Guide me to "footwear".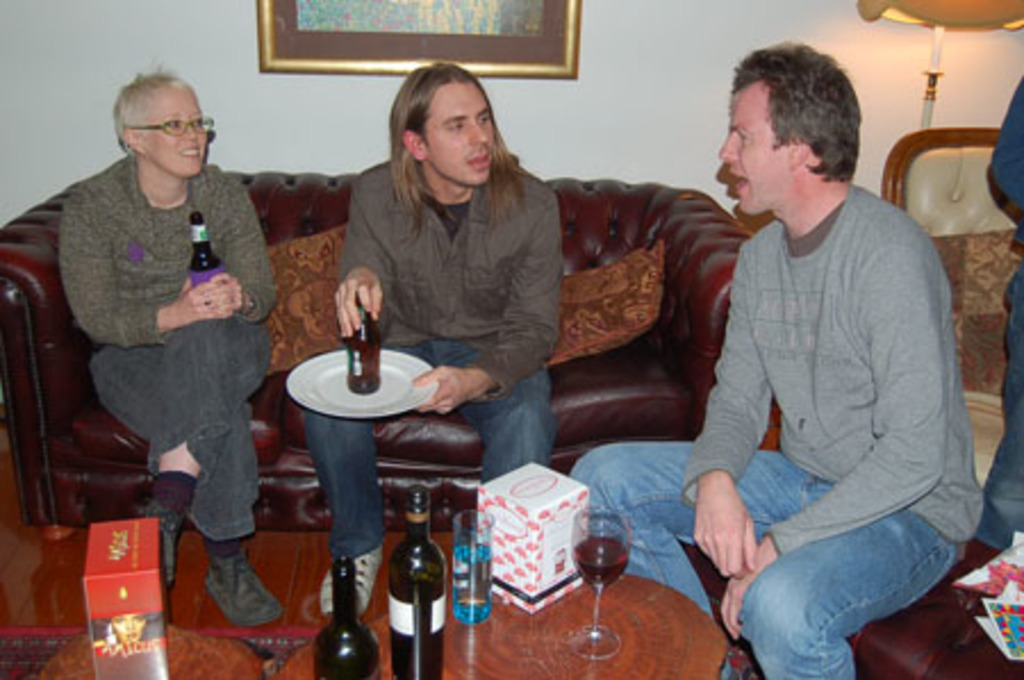
Guidance: box(321, 544, 382, 619).
